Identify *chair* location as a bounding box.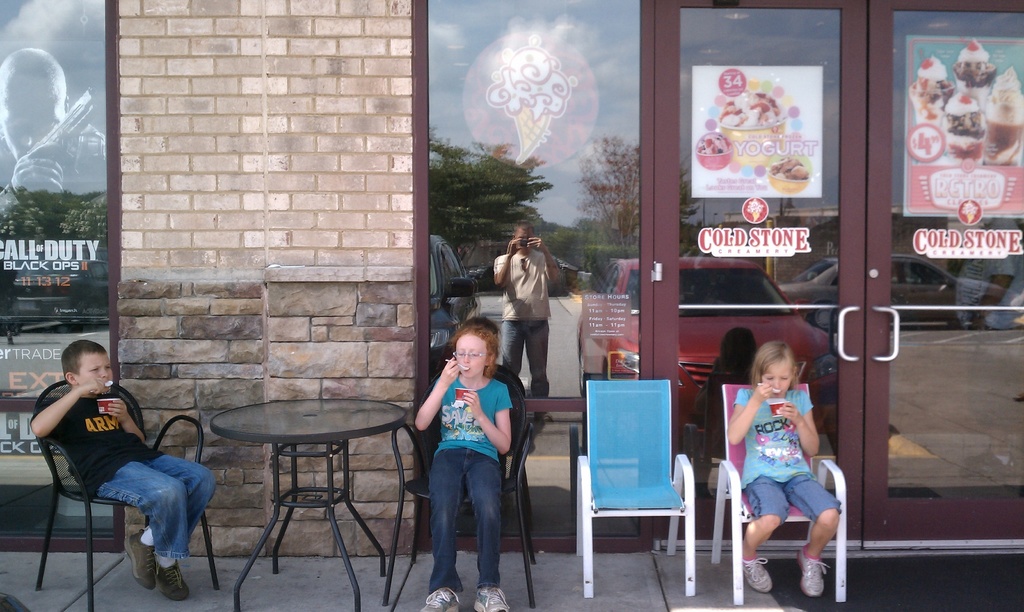
left=709, top=386, right=850, bottom=604.
